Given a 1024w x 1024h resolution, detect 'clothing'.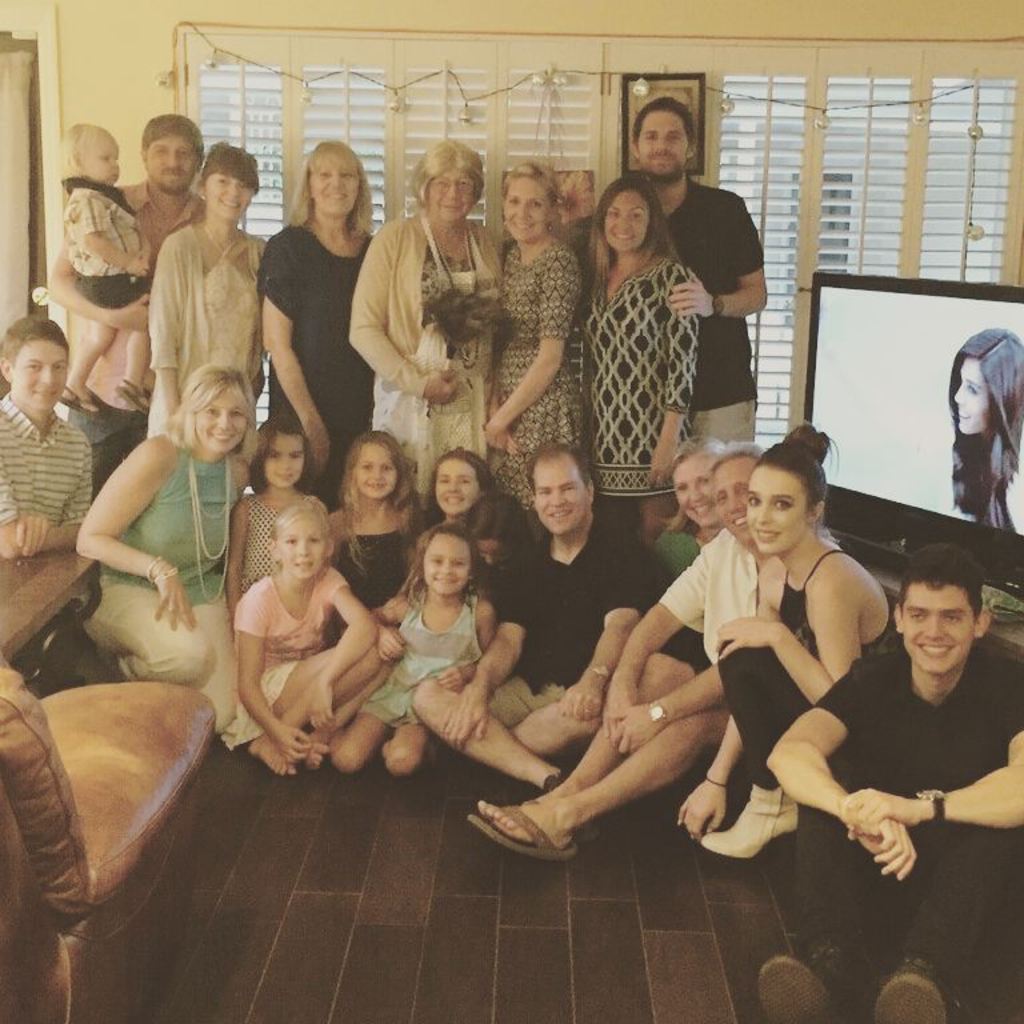
BBox(259, 211, 397, 521).
